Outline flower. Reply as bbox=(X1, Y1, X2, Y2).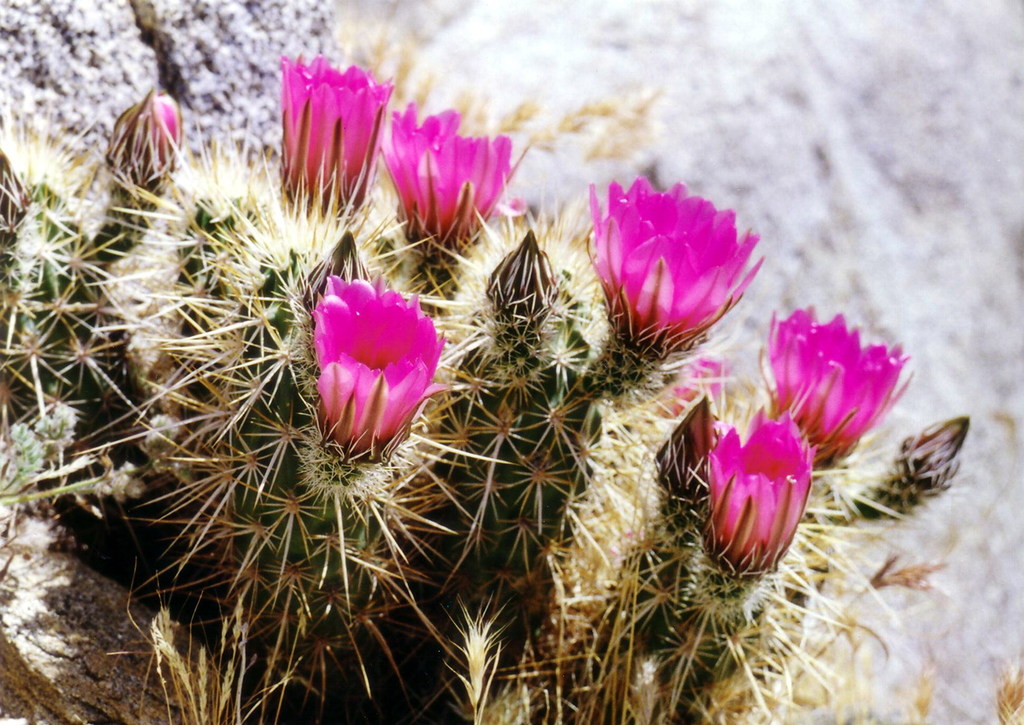
bbox=(110, 92, 186, 178).
